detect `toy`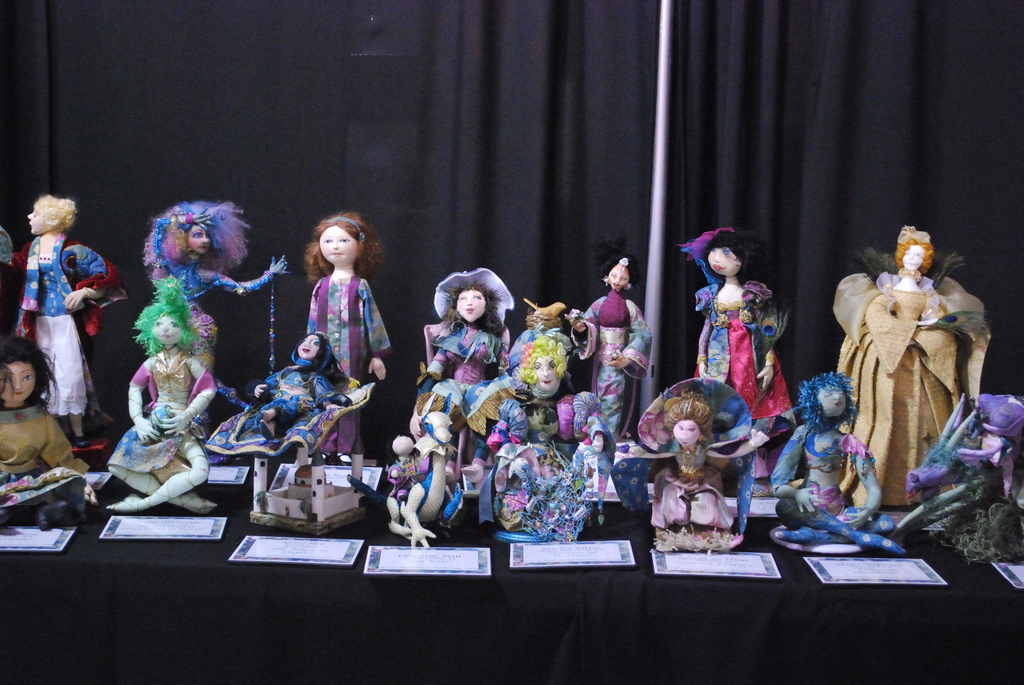
bbox=(765, 362, 909, 563)
